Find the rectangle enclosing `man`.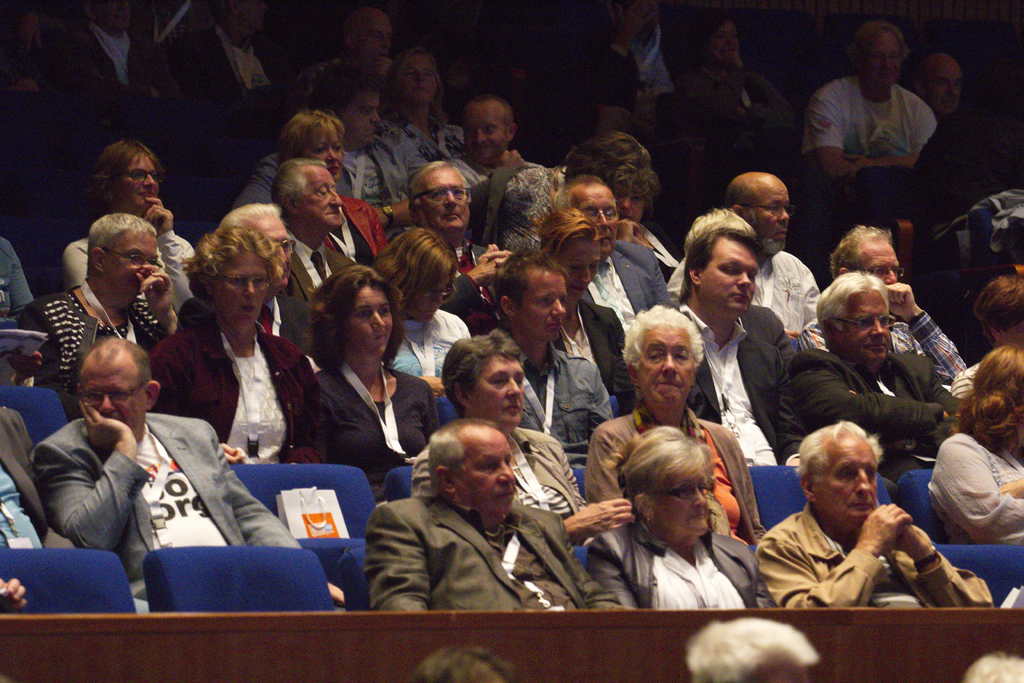
left=452, top=94, right=532, bottom=183.
